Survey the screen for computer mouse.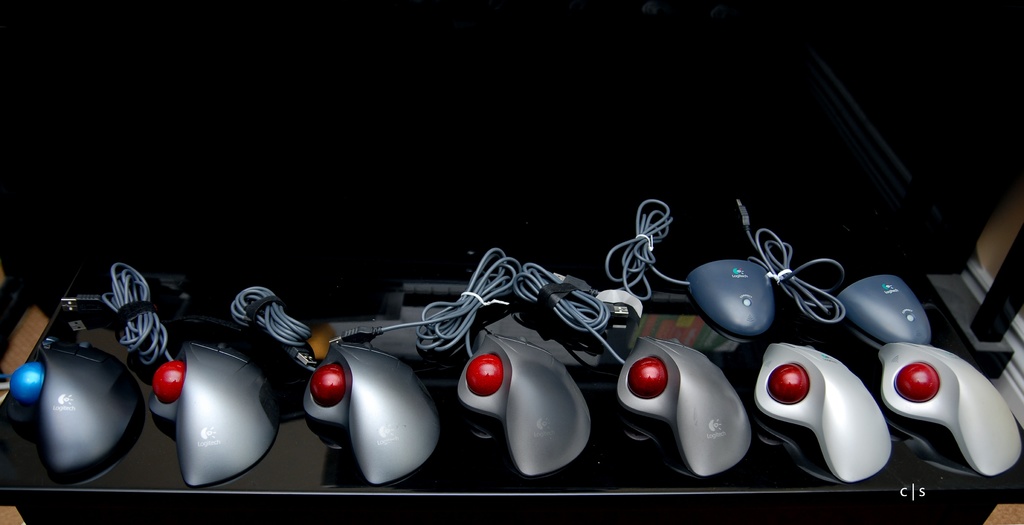
Survey found: [302,339,444,487].
